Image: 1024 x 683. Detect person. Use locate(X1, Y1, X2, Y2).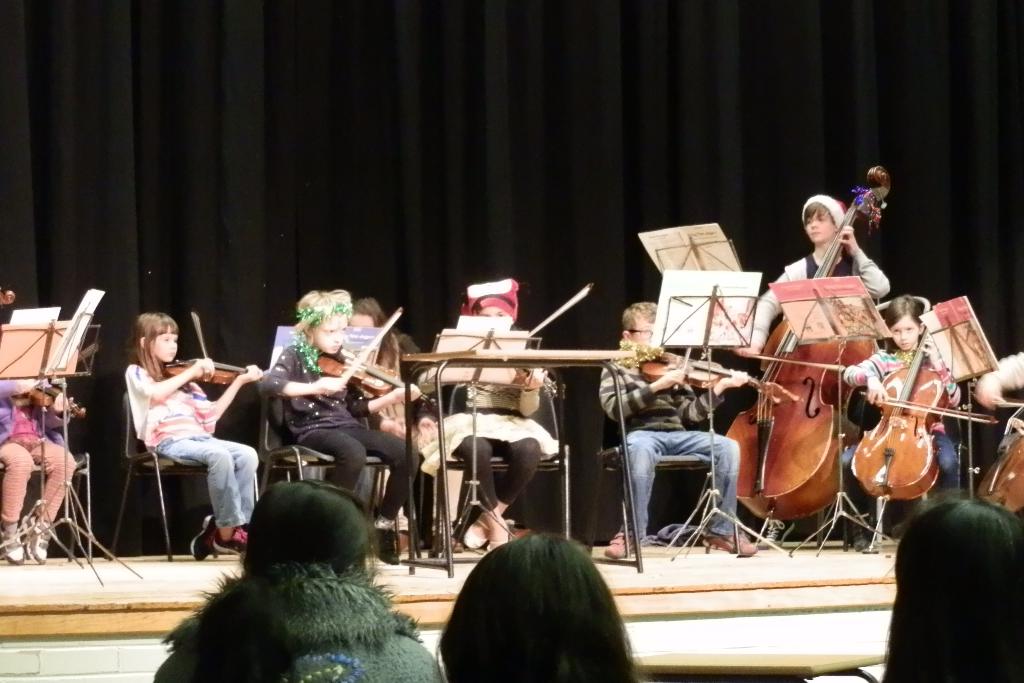
locate(150, 474, 448, 682).
